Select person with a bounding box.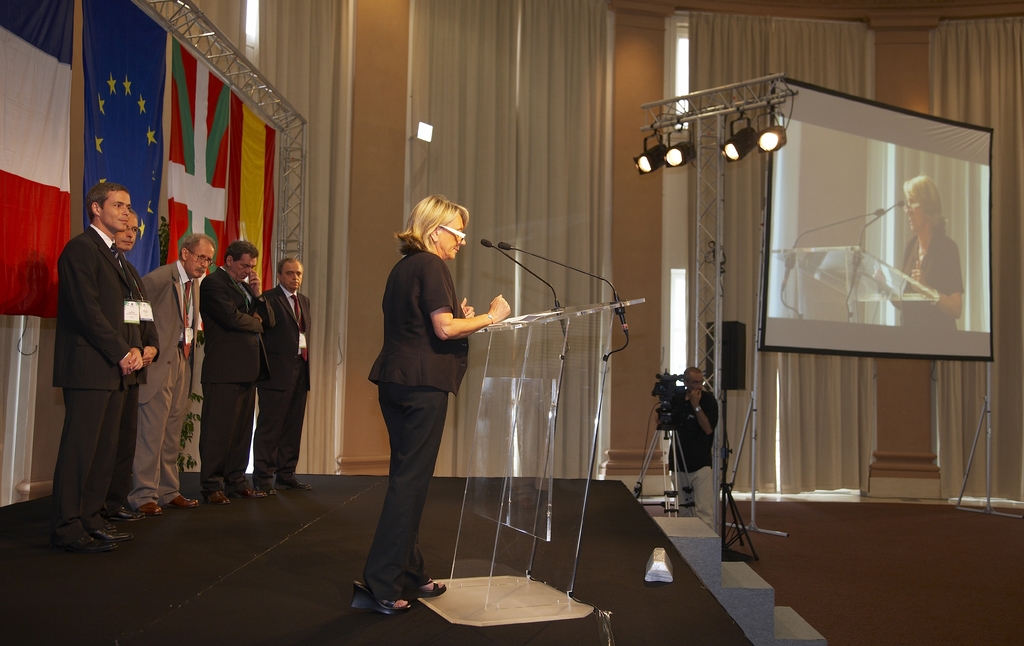
box=[98, 206, 138, 530].
